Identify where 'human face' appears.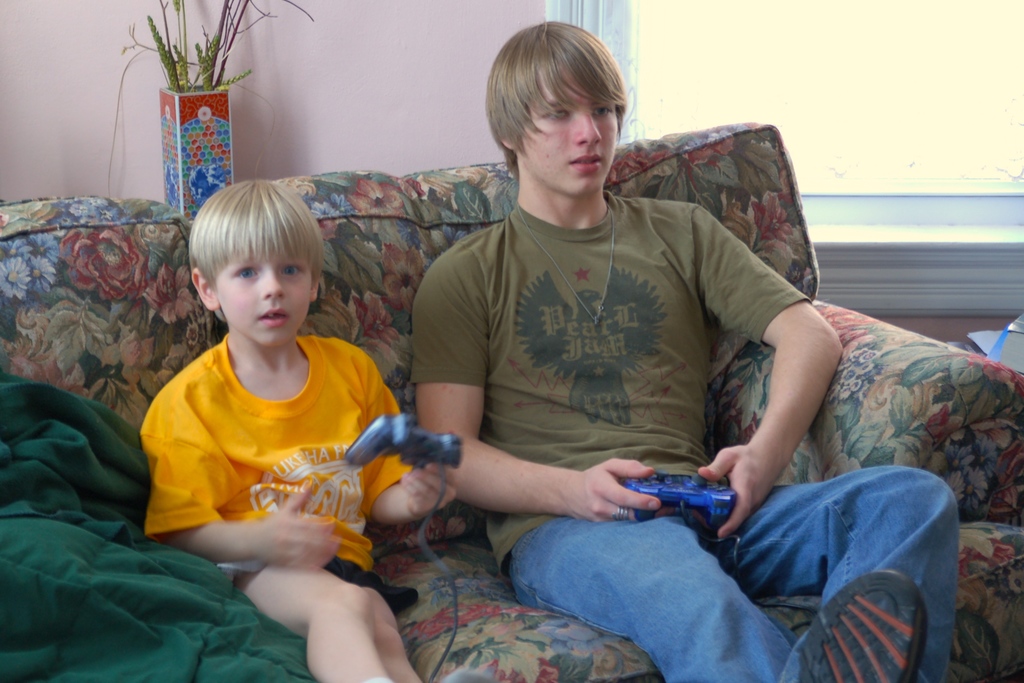
Appears at pyautogui.locateOnScreen(212, 255, 314, 347).
